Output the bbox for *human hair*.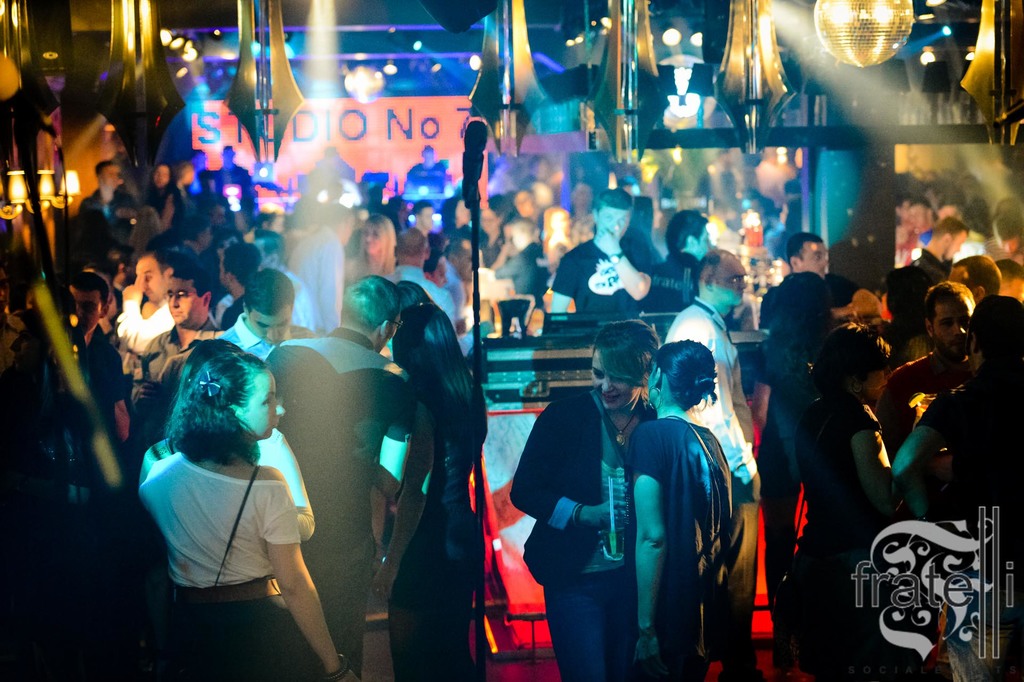
left=438, top=194, right=466, bottom=238.
